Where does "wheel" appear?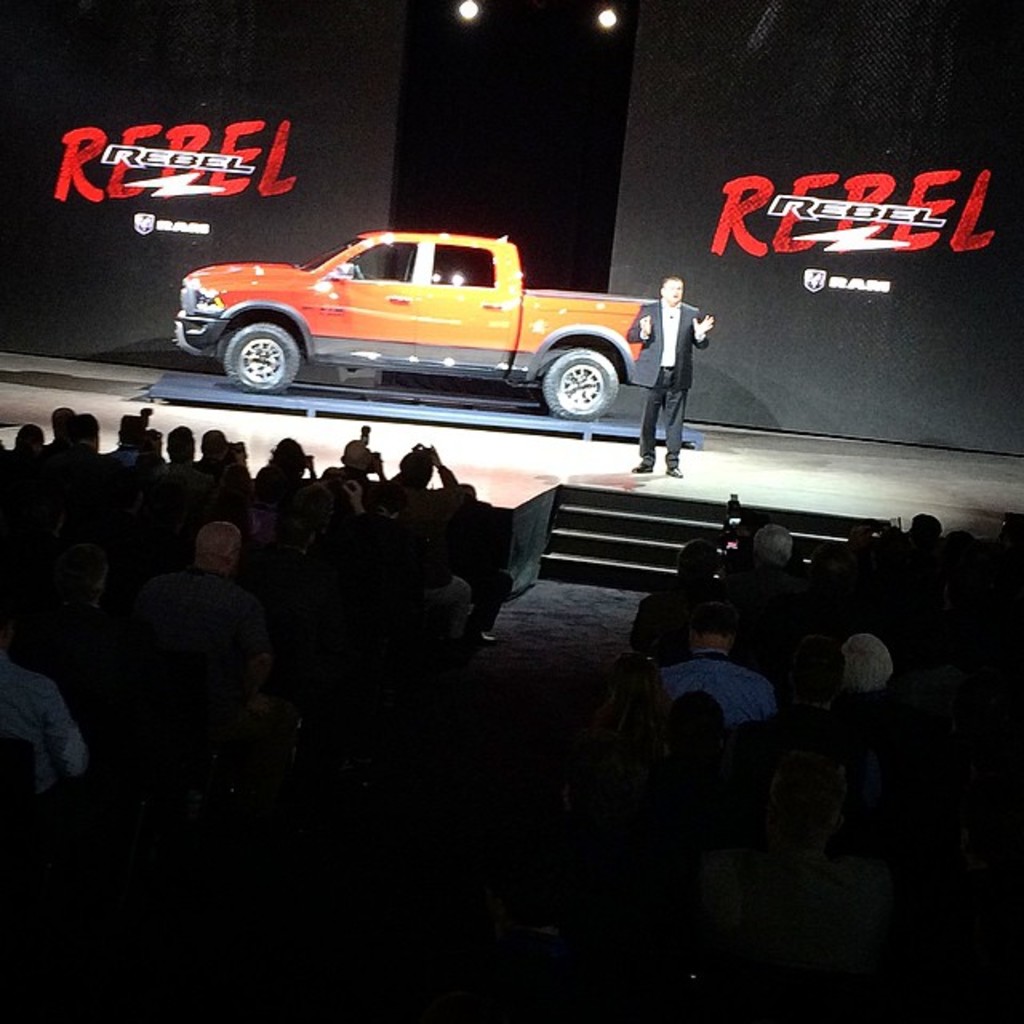
Appears at region(226, 322, 299, 394).
